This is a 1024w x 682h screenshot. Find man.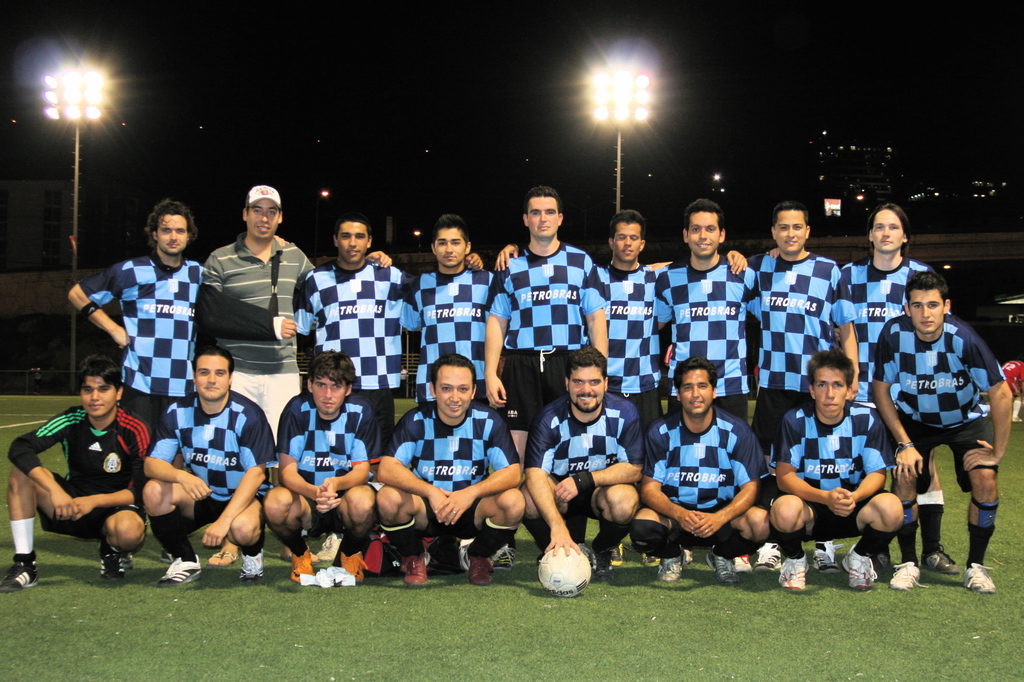
Bounding box: (x1=134, y1=340, x2=282, y2=582).
